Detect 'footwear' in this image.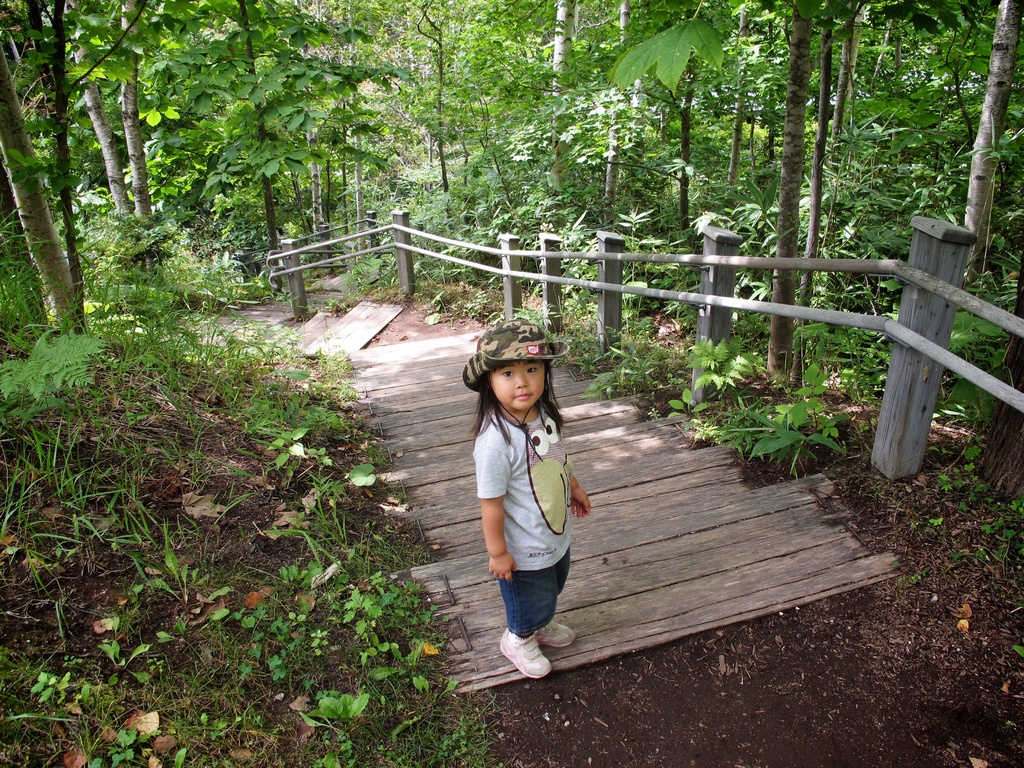
Detection: (x1=538, y1=616, x2=575, y2=644).
